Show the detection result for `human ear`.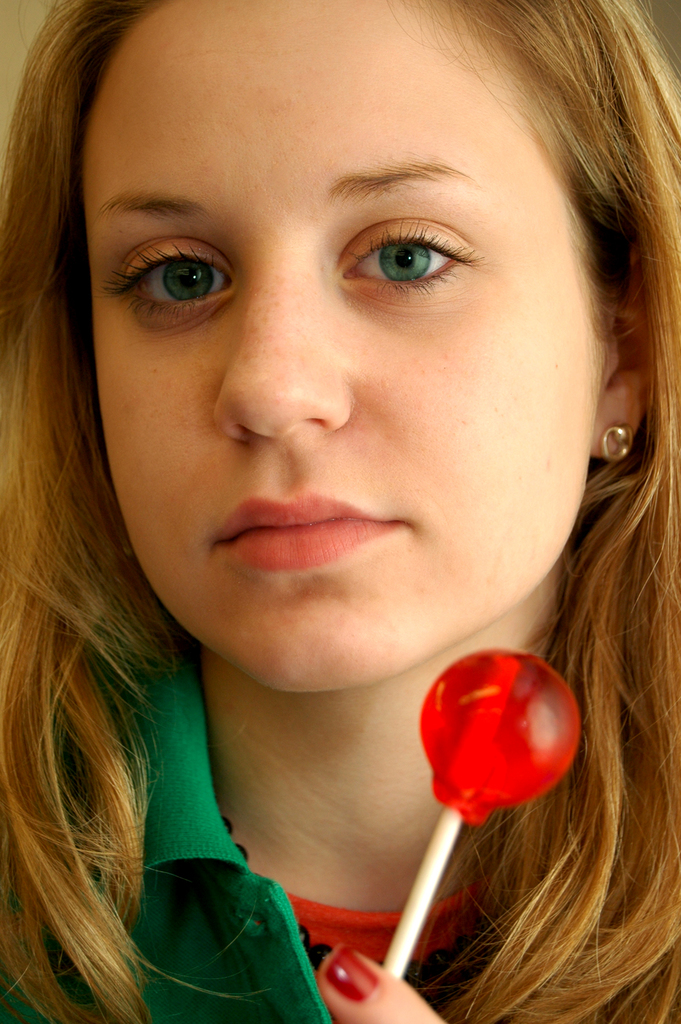
[left=588, top=251, right=652, bottom=459].
